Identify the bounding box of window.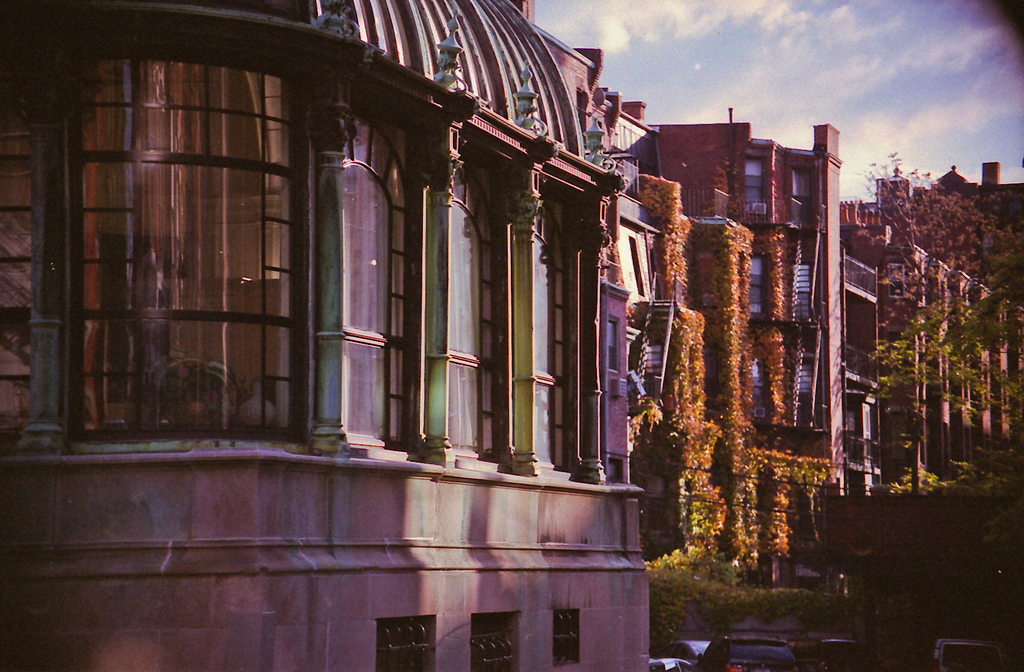
x1=796, y1=358, x2=818, y2=421.
